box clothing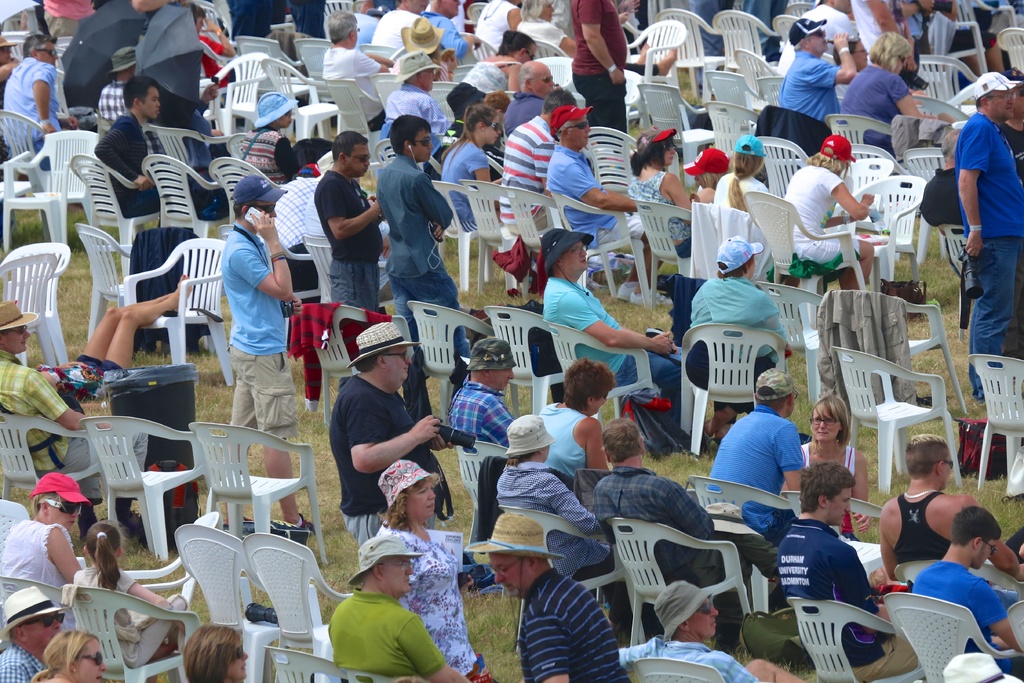
pyautogui.locateOnScreen(518, 567, 632, 682)
